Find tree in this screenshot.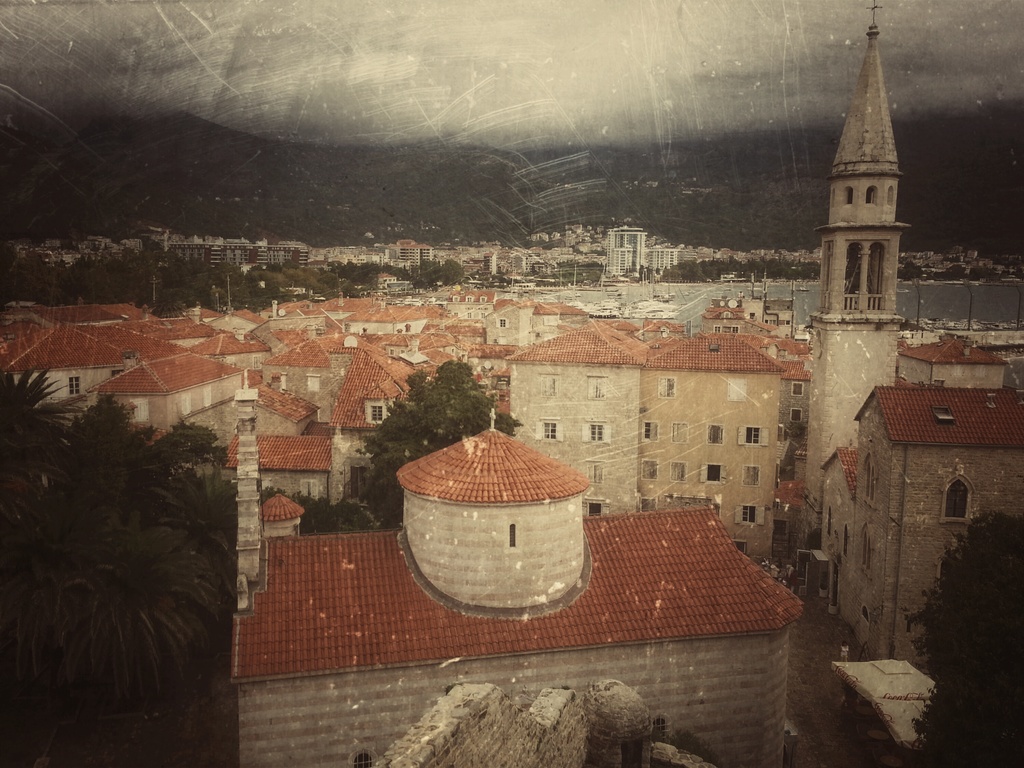
The bounding box for tree is 365 357 524 527.
